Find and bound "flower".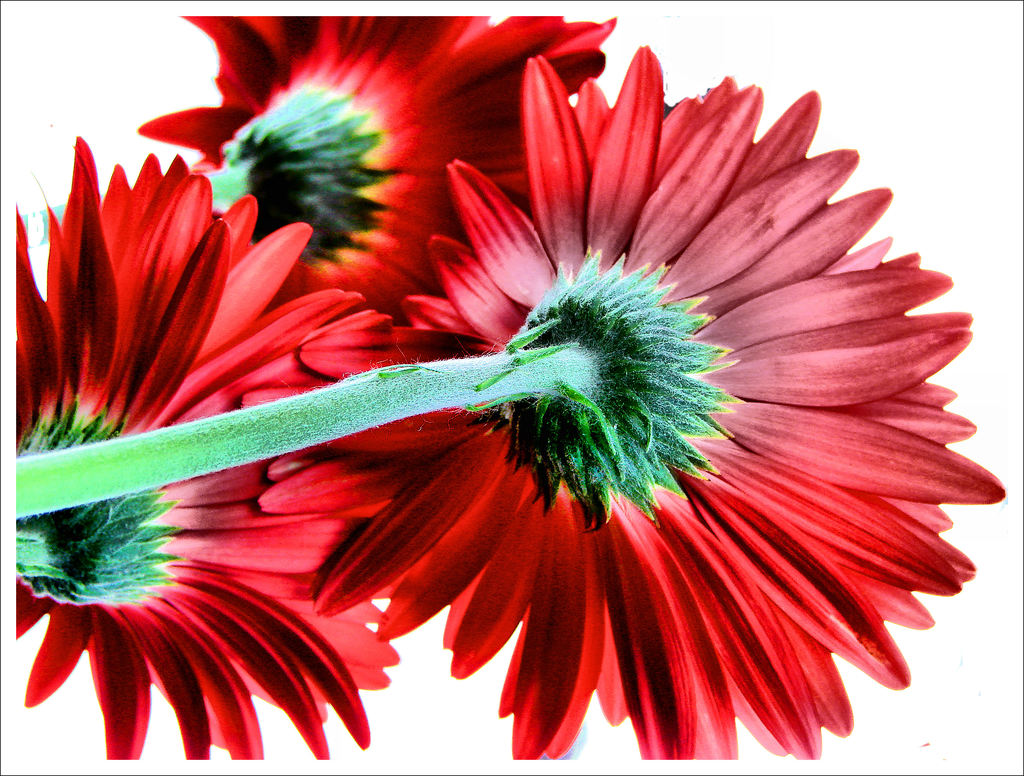
Bound: BBox(247, 37, 1008, 768).
